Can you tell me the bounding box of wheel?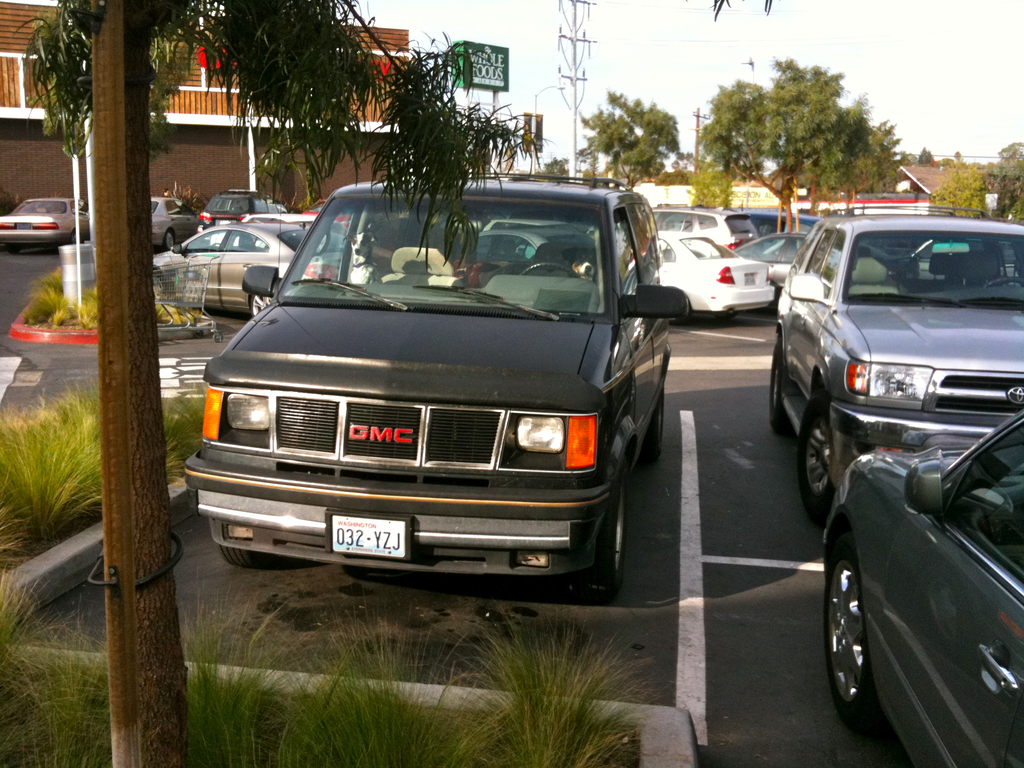
select_region(821, 532, 868, 719).
